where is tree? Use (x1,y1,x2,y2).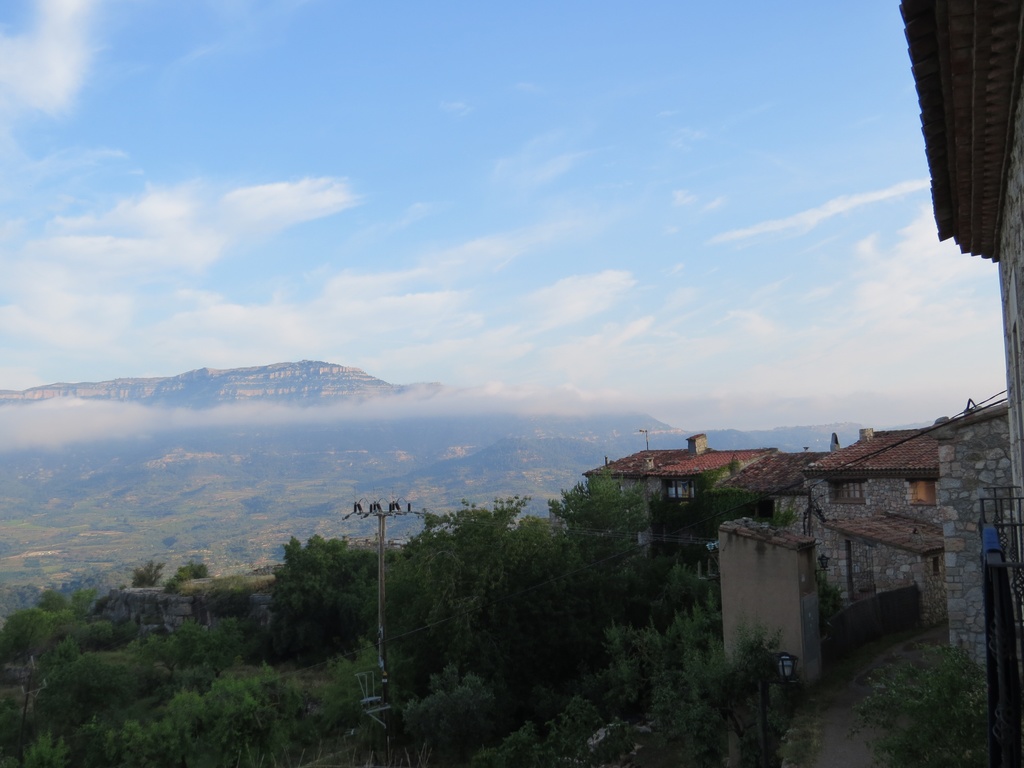
(0,580,108,675).
